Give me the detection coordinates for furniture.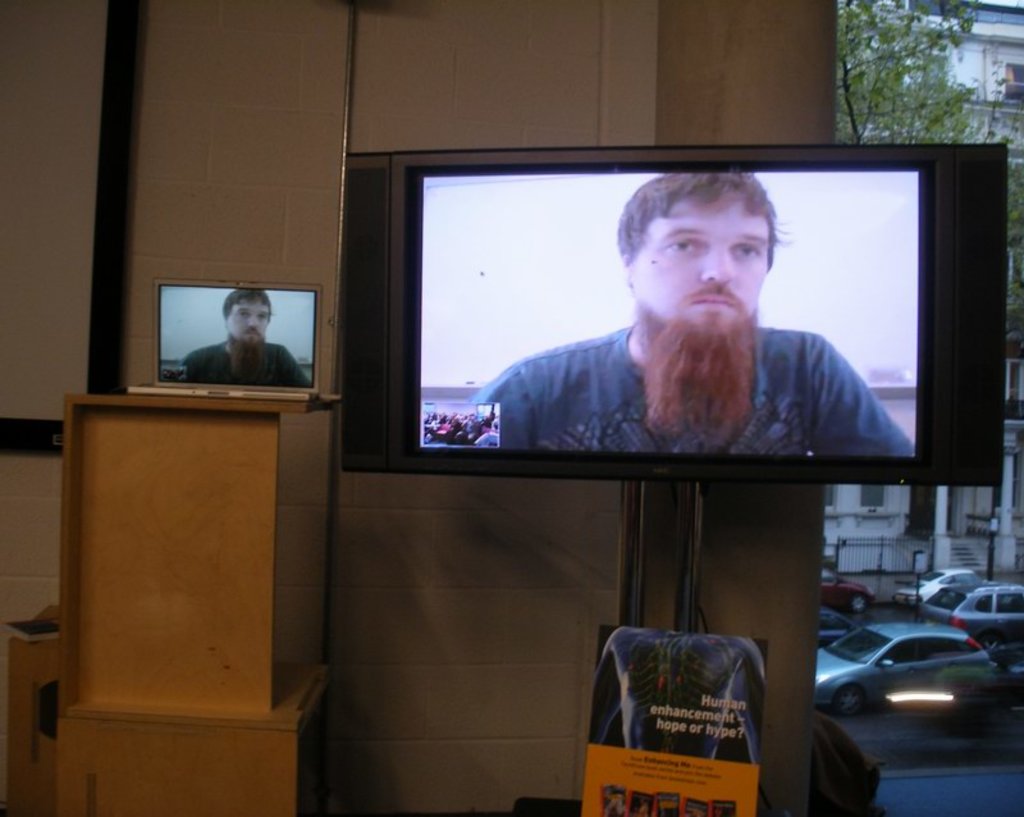
crop(58, 397, 337, 816).
